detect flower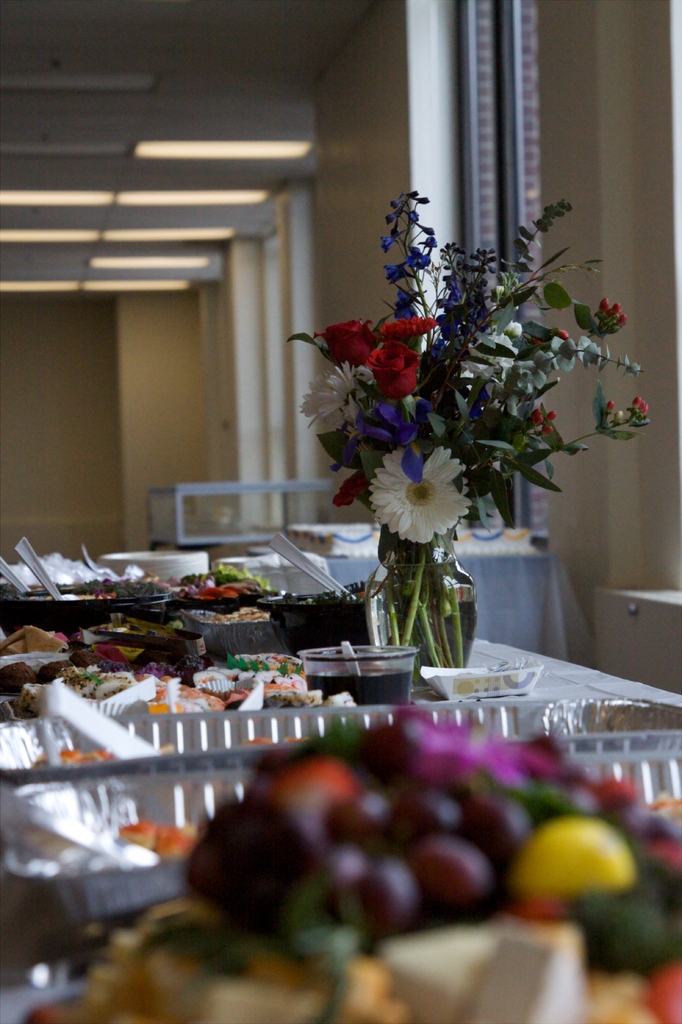
(370,339,425,403)
